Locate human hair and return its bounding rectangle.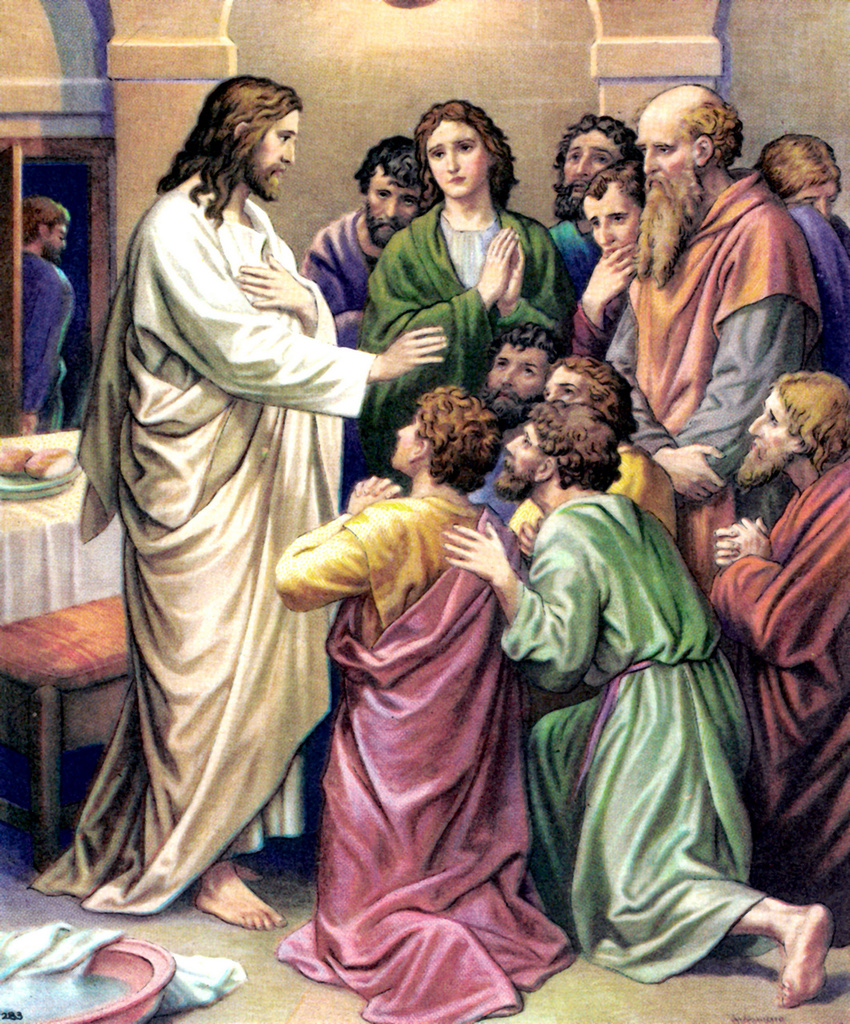
[155, 77, 305, 237].
